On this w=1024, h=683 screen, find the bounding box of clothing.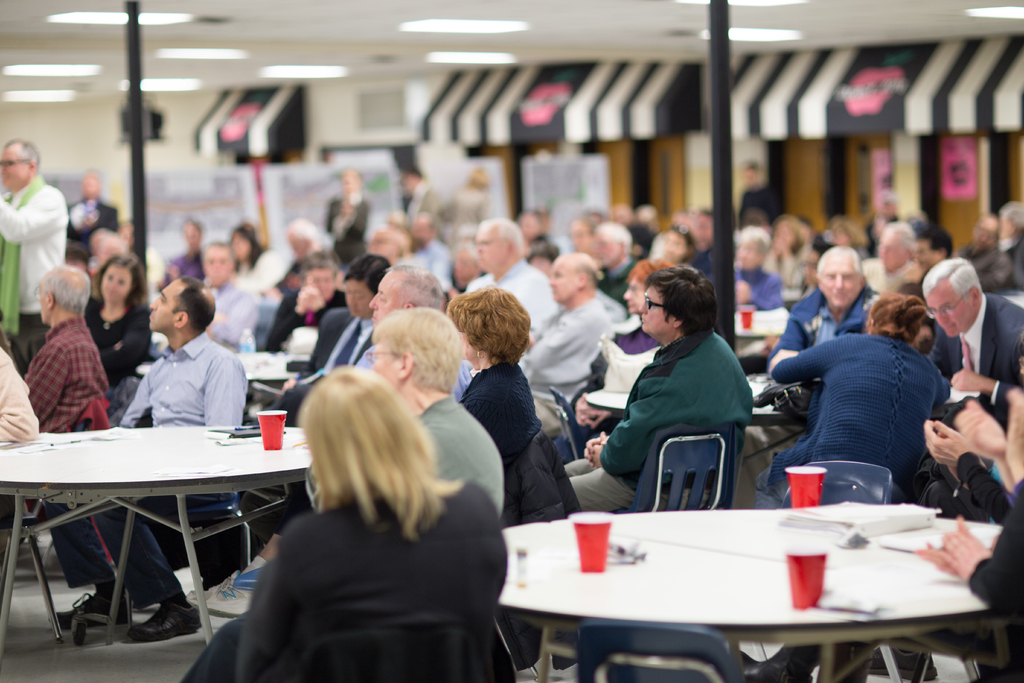
Bounding box: (263,308,375,425).
